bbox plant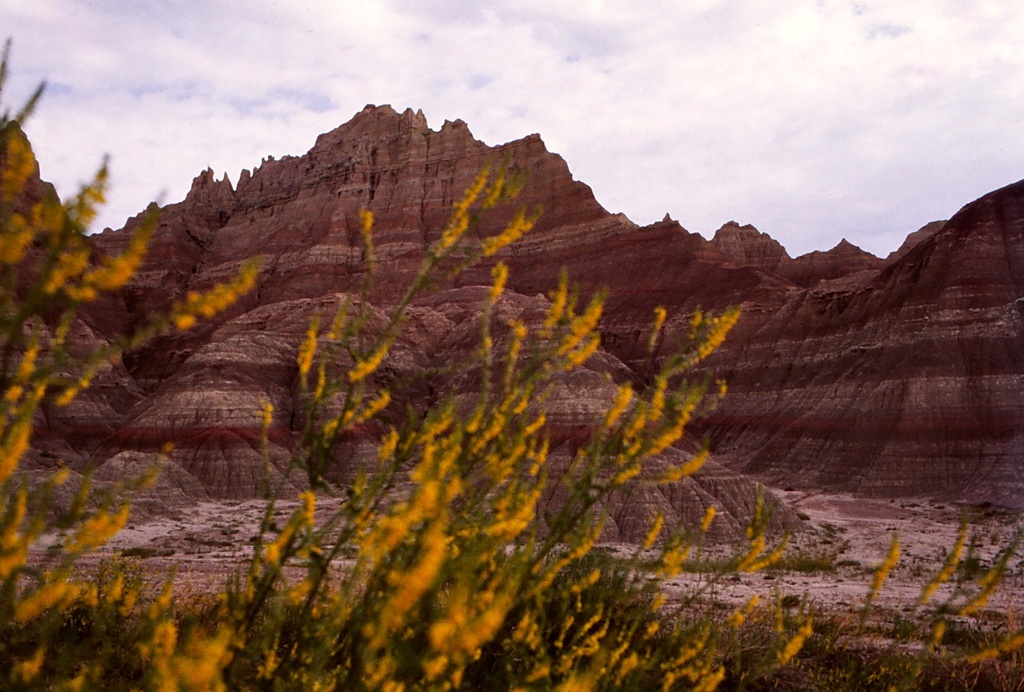
crop(850, 506, 1023, 691)
